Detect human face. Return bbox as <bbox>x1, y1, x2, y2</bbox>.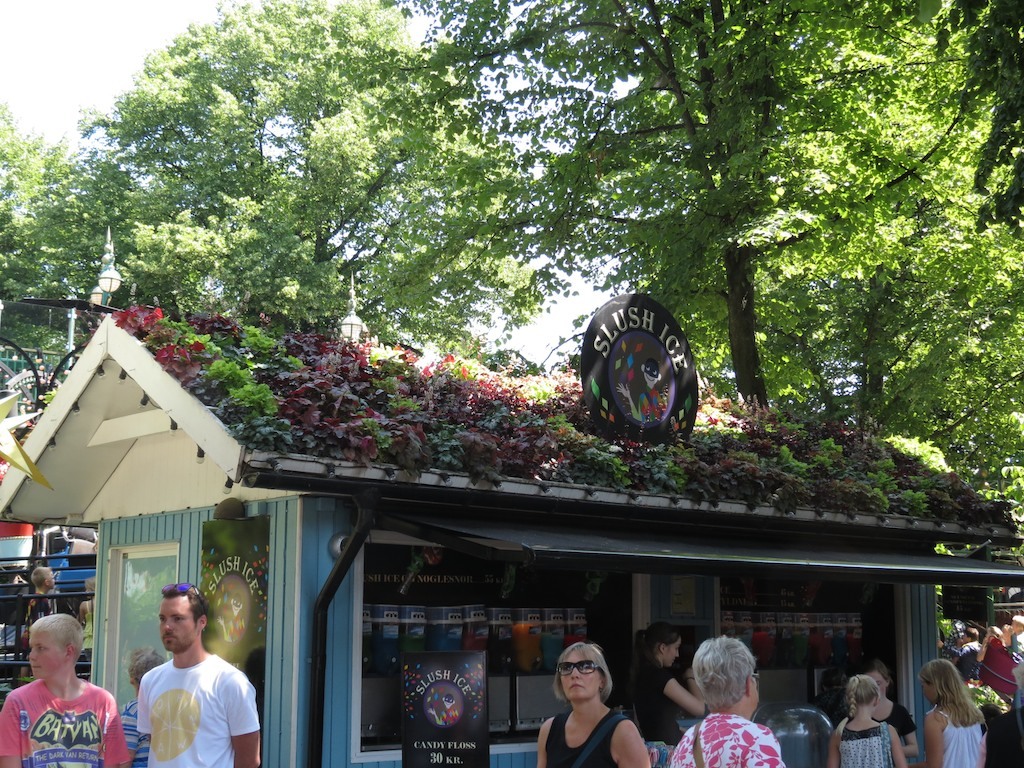
<bbox>919, 680, 936, 704</bbox>.
